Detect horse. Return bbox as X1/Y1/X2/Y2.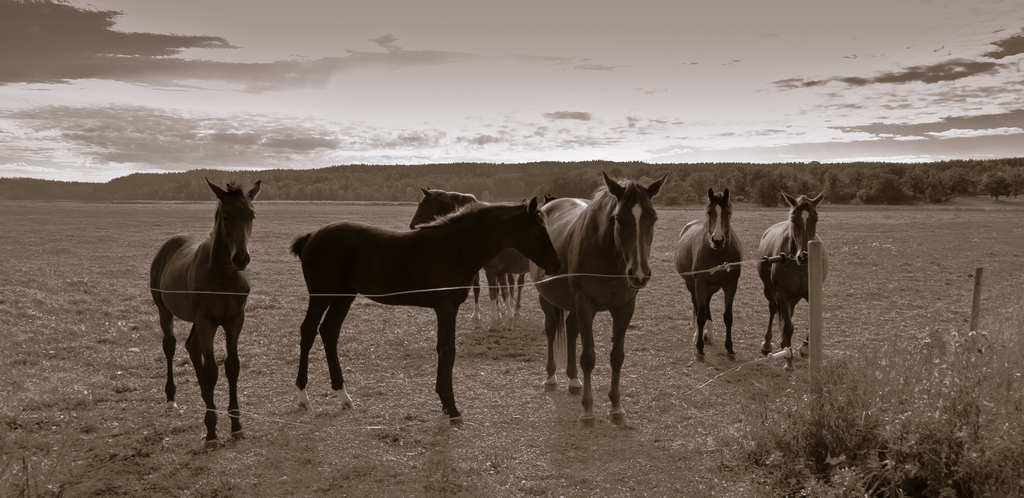
149/181/265/451.
